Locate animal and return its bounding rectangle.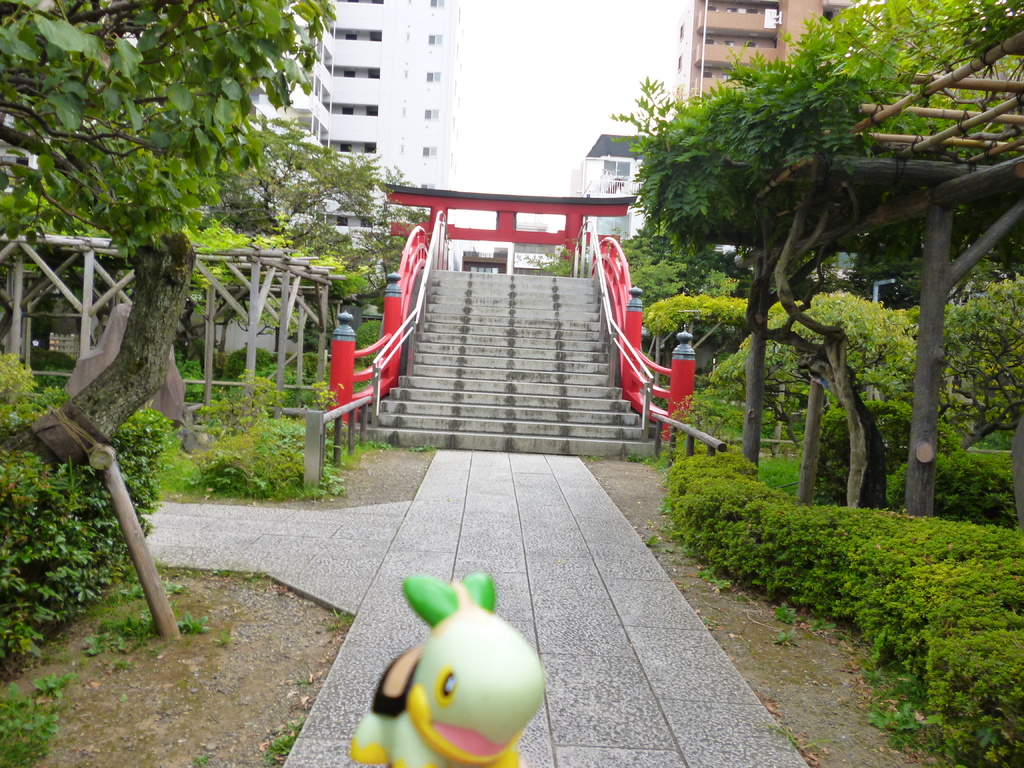
region(348, 577, 548, 767).
